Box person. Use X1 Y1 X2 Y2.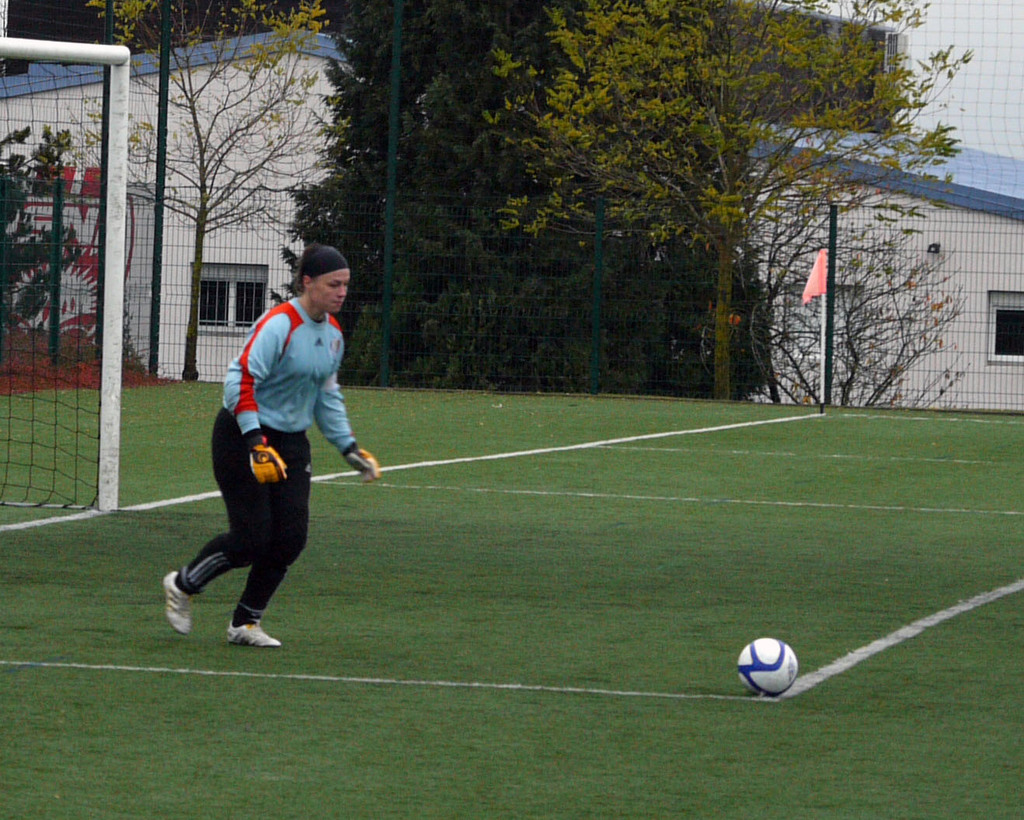
157 235 384 650.
